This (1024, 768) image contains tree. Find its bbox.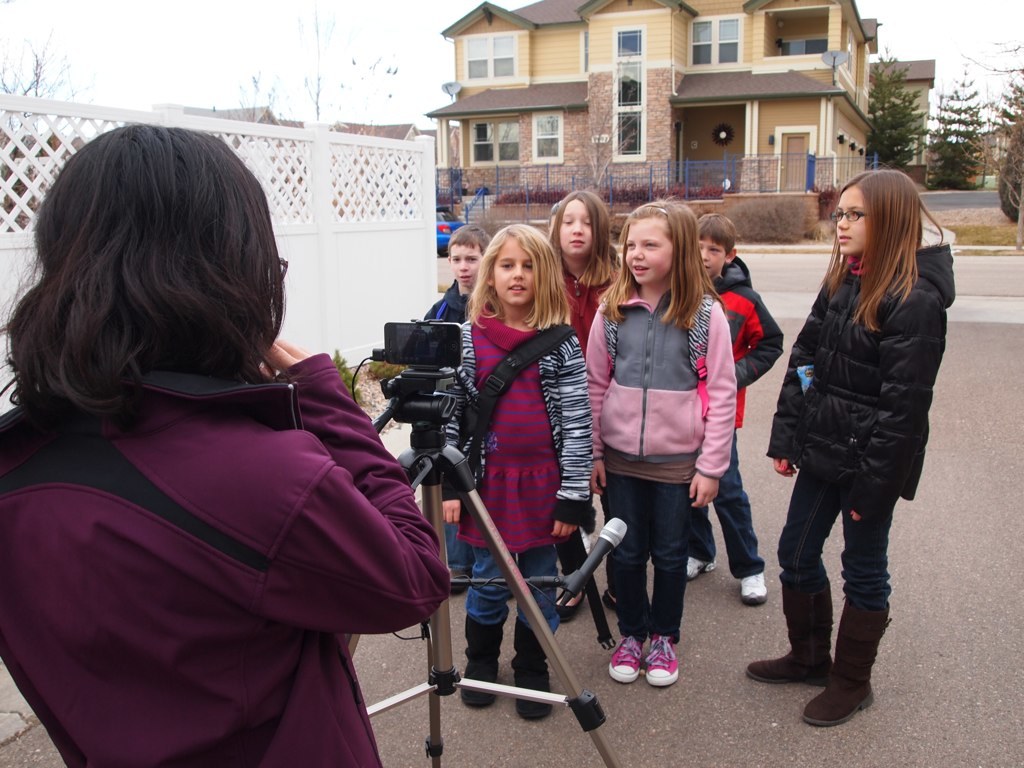
982,39,1023,133.
